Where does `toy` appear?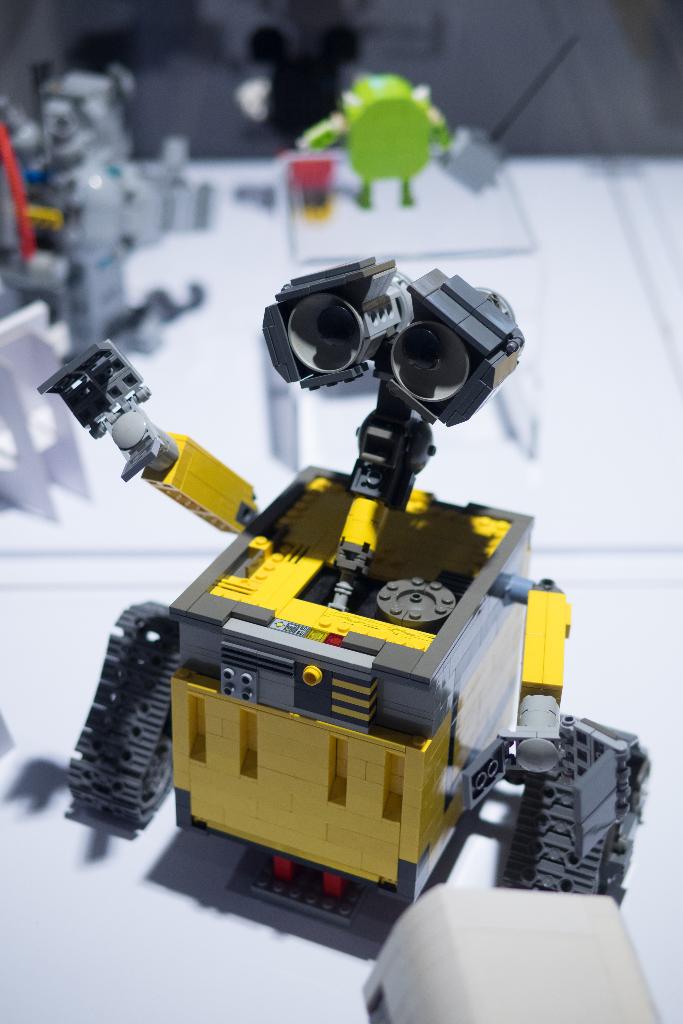
Appears at bbox=[288, 75, 457, 225].
